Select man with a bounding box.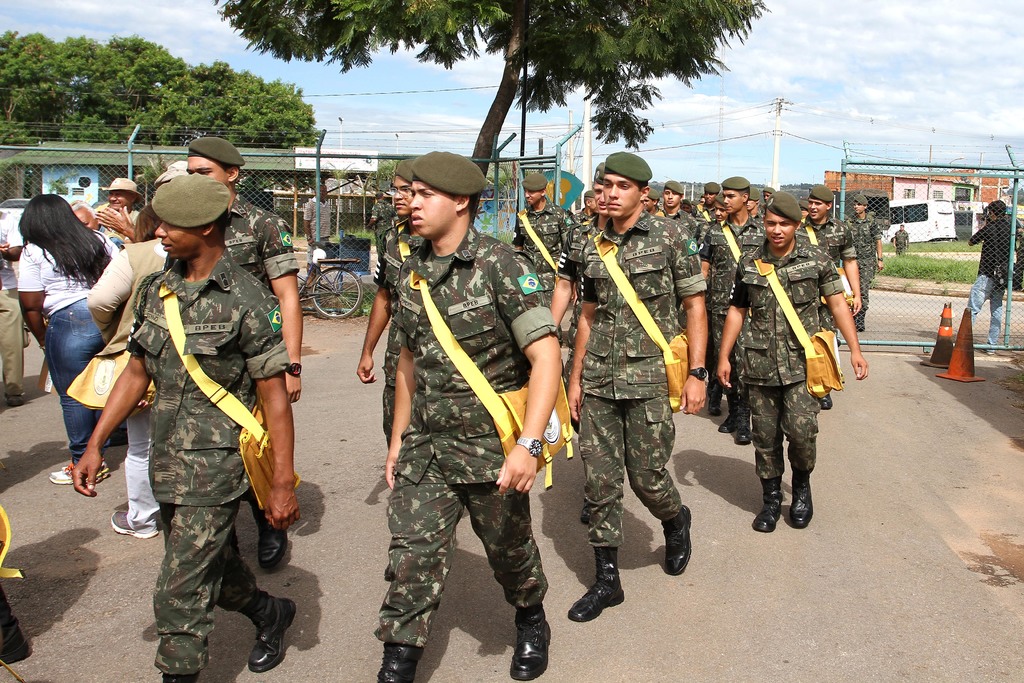
[747, 187, 768, 225].
